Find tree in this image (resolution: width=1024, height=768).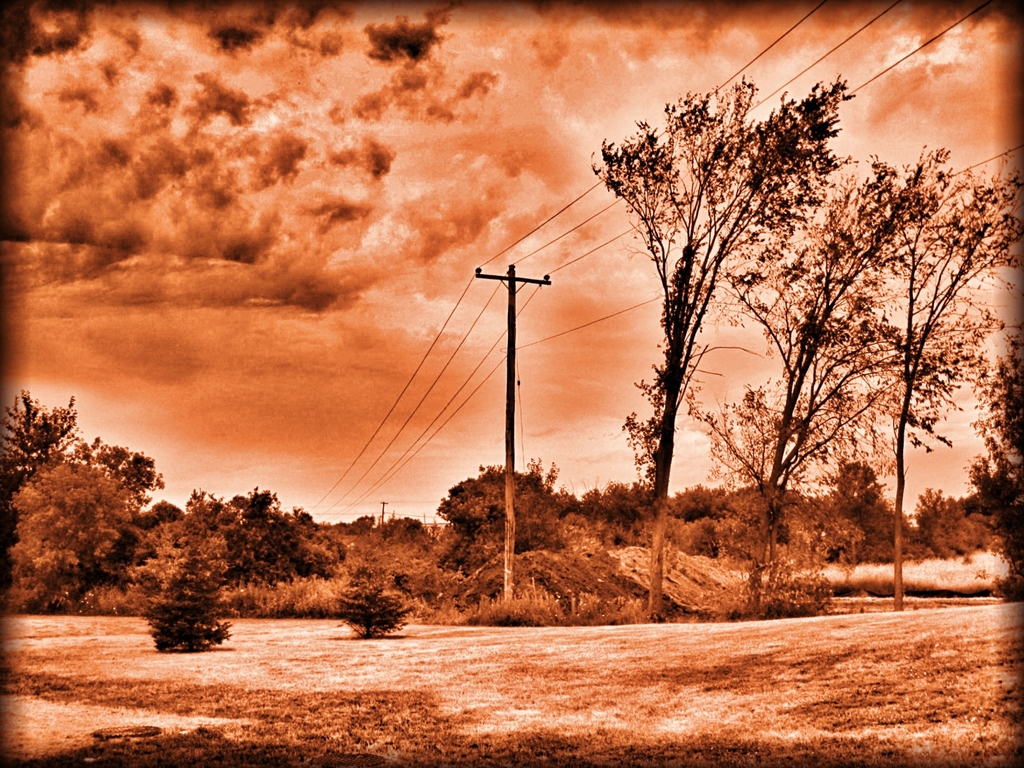
bbox=[862, 148, 1023, 601].
